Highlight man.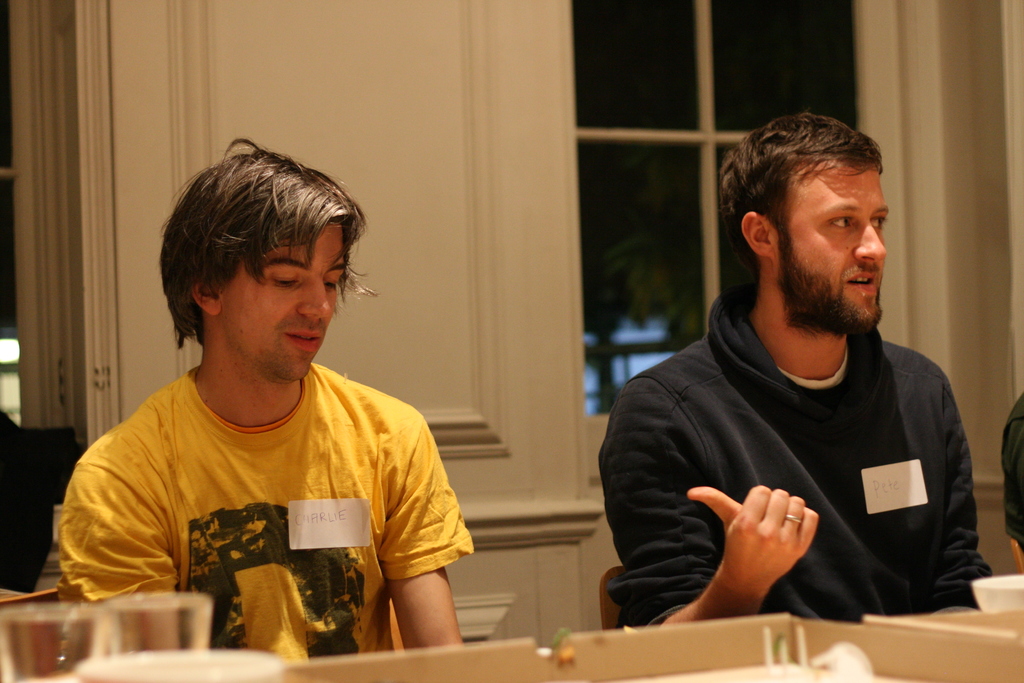
Highlighted region: <box>56,140,483,650</box>.
